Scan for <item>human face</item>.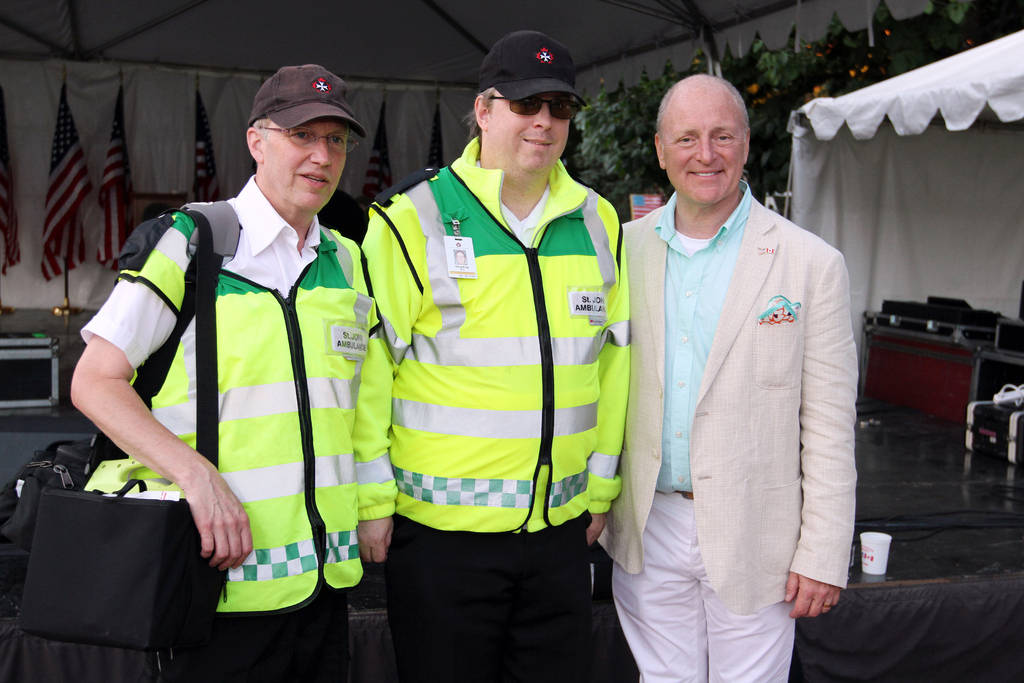
Scan result: select_region(483, 89, 568, 170).
